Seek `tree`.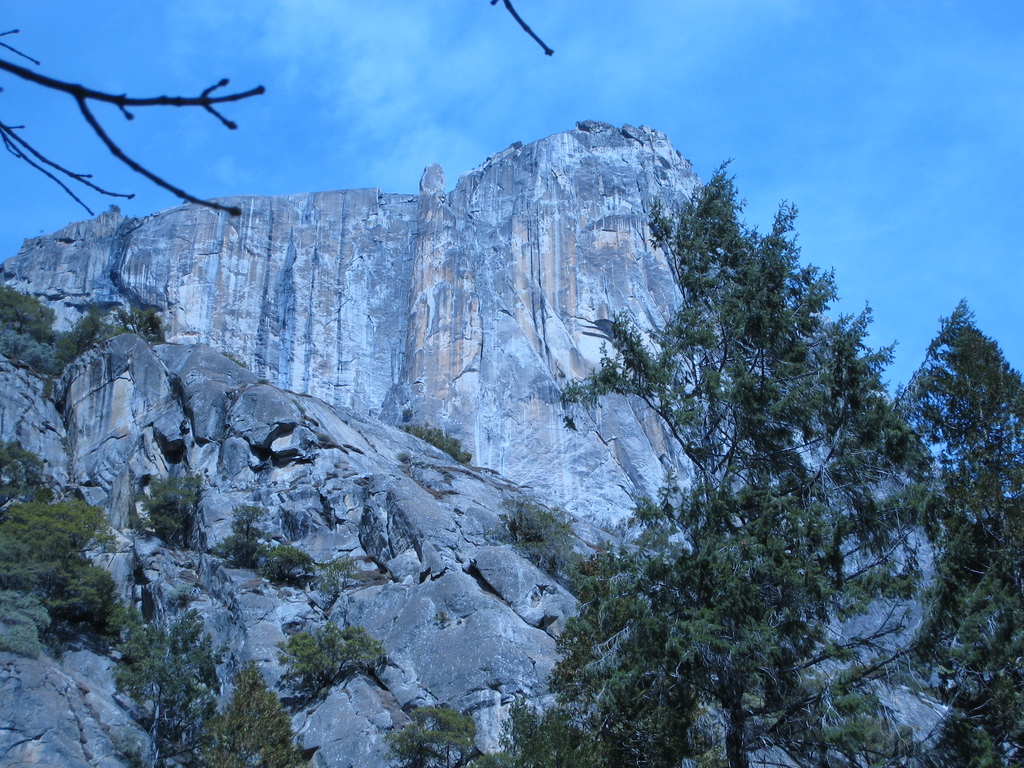
[0,0,284,225].
